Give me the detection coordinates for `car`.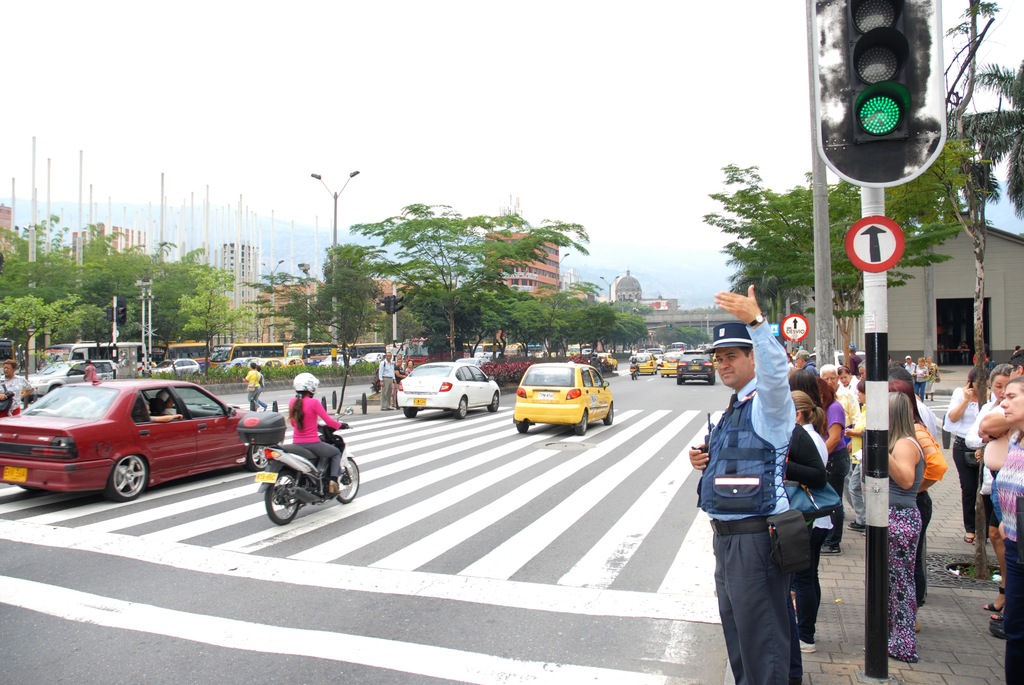
(657,356,675,376).
